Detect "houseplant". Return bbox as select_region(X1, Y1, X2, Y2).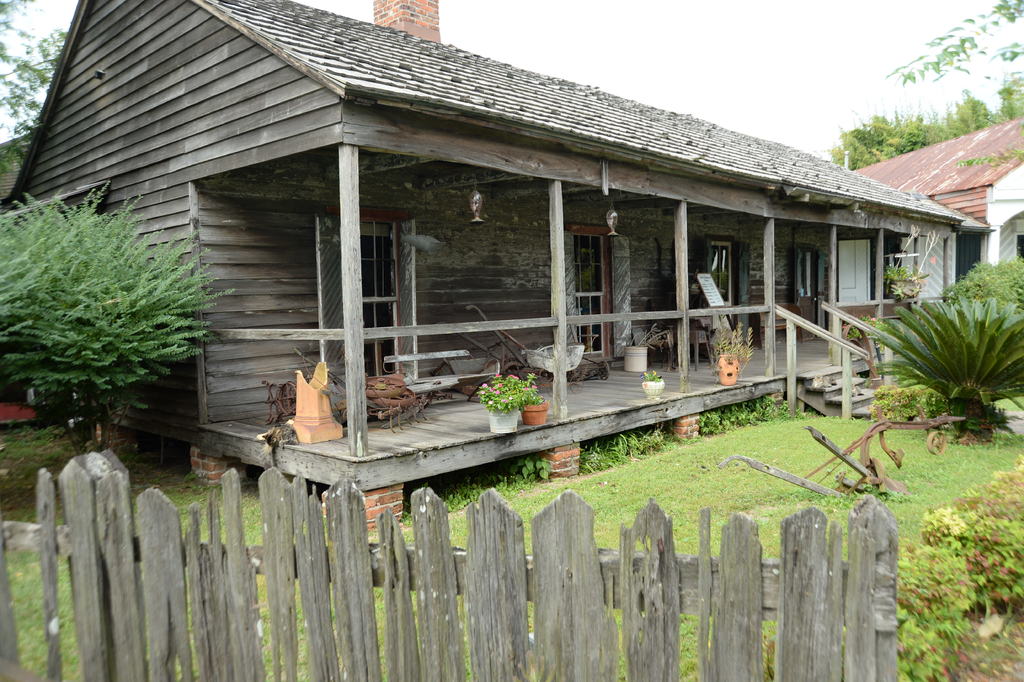
select_region(703, 319, 754, 388).
